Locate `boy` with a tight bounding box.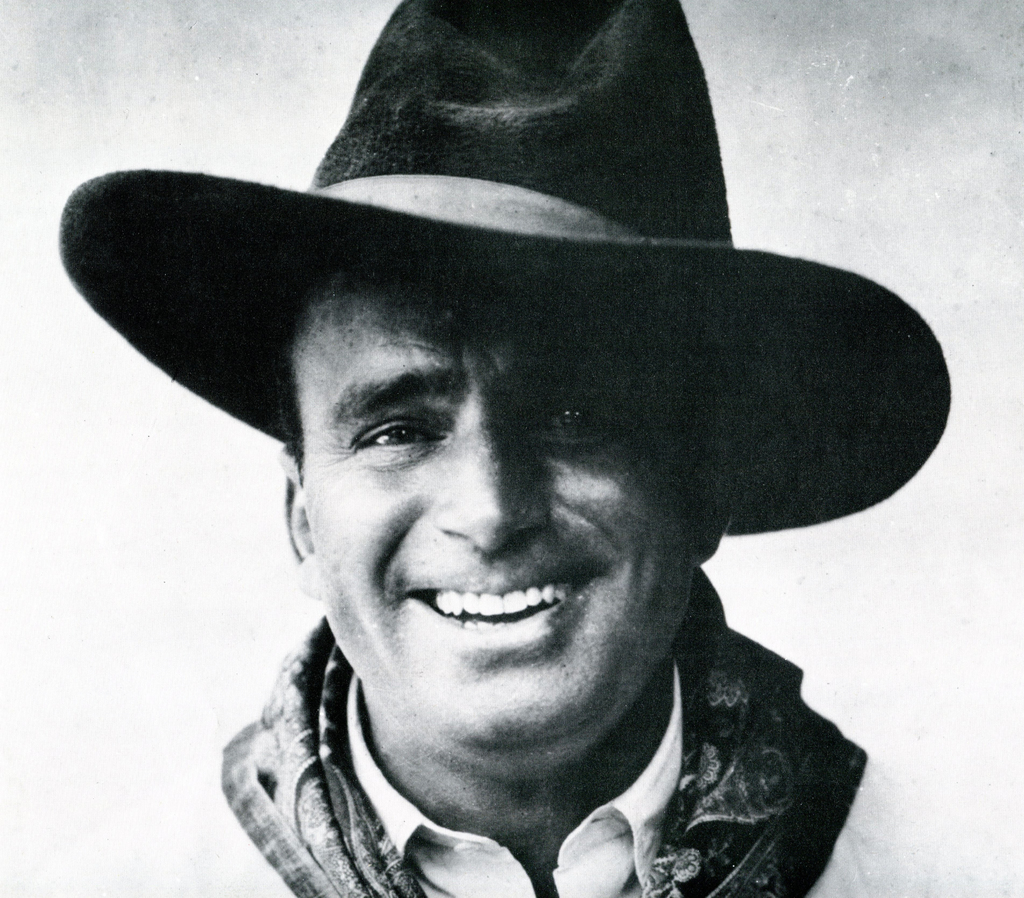
(x1=59, y1=0, x2=952, y2=897).
